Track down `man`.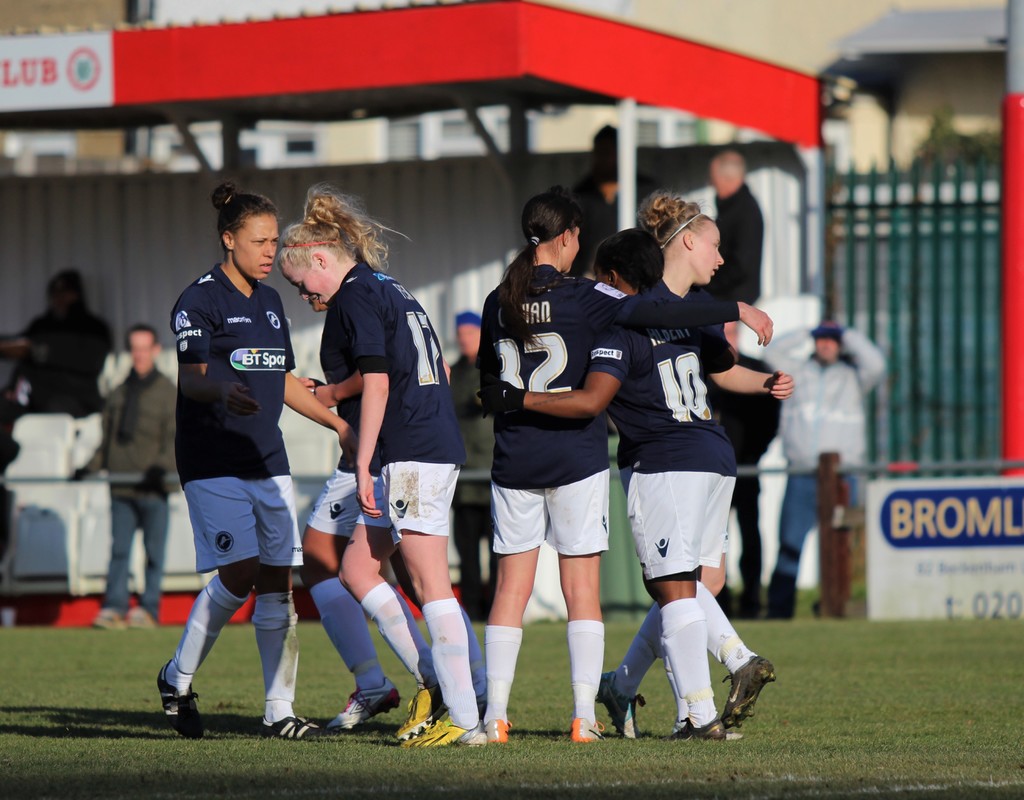
Tracked to <region>578, 126, 622, 272</region>.
